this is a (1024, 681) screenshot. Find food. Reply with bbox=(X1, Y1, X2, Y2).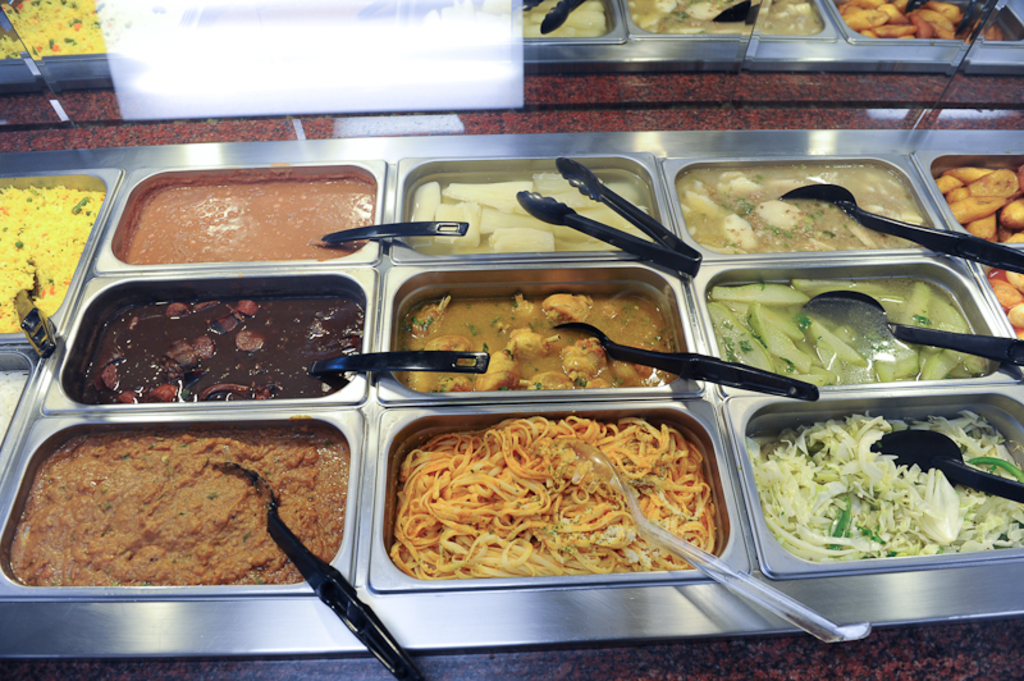
bbox=(745, 408, 1023, 561).
